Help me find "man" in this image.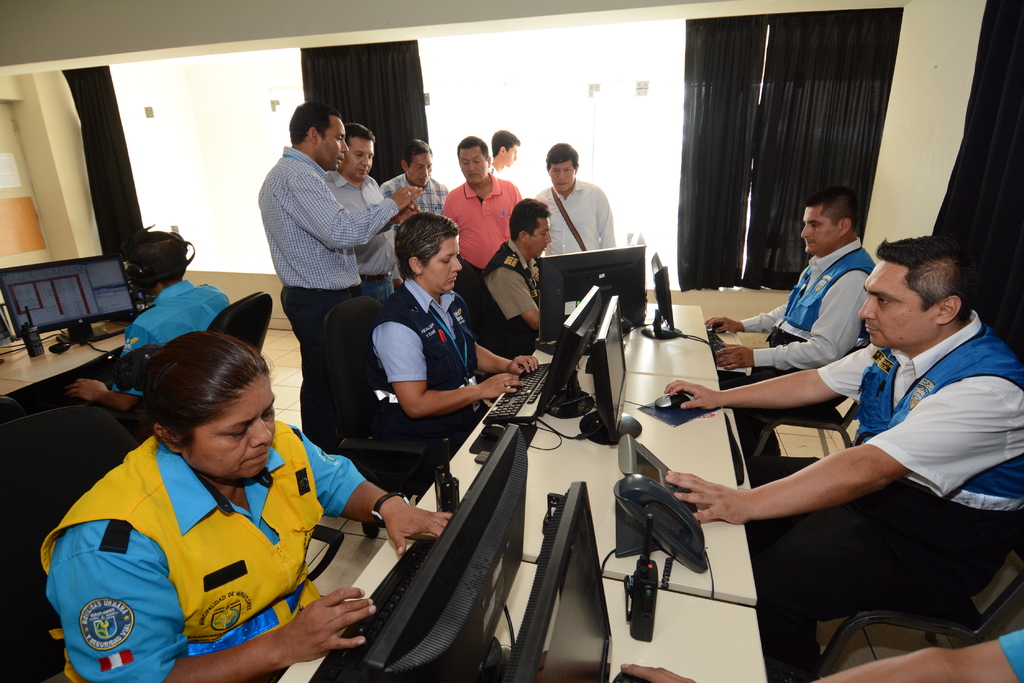
Found it: (left=241, top=98, right=403, bottom=437).
